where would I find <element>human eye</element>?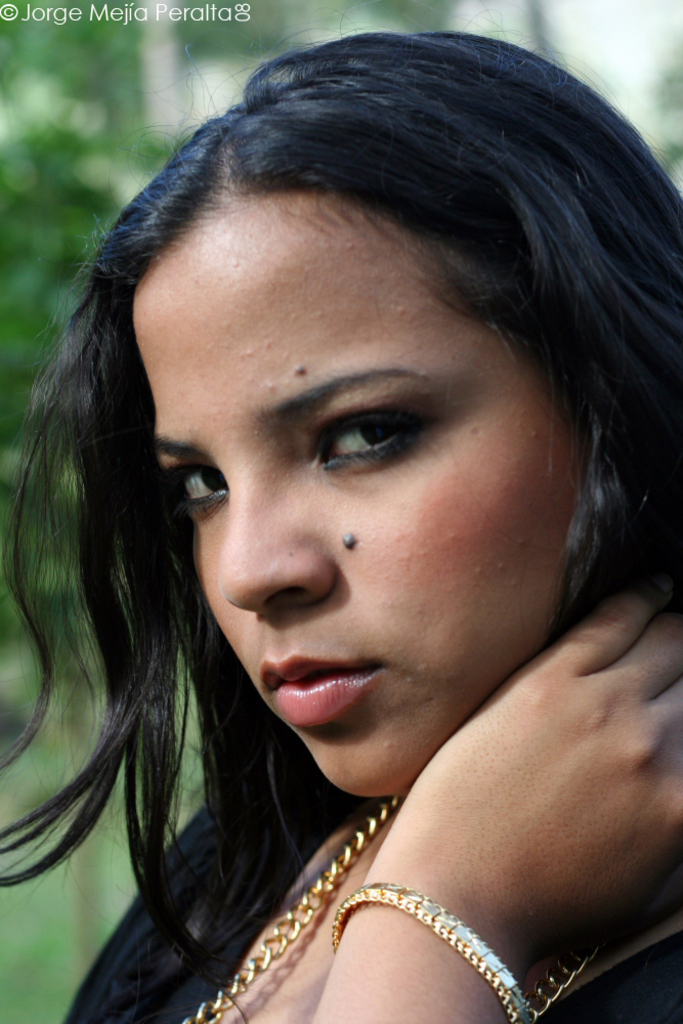
At (160,454,228,524).
